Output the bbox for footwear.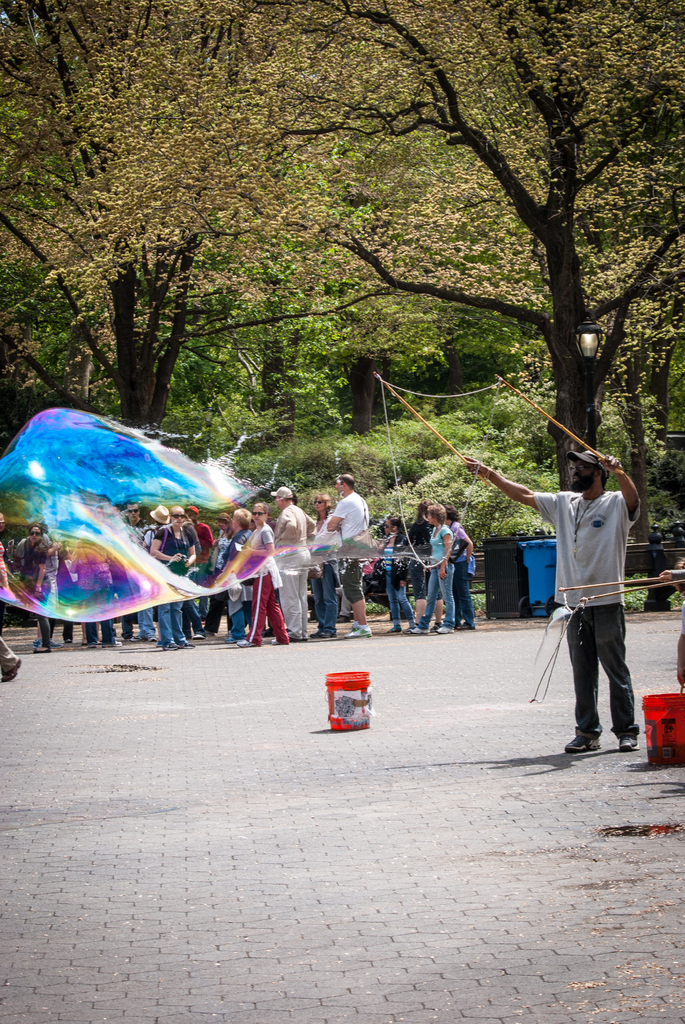
box=[130, 631, 143, 643].
